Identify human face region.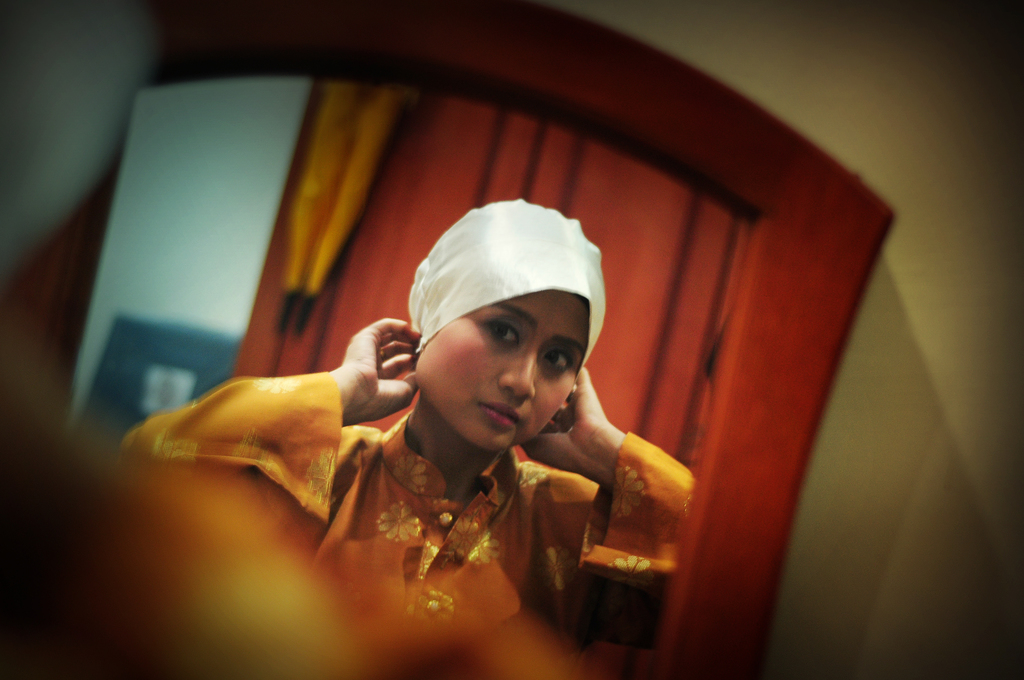
Region: Rect(416, 291, 598, 449).
